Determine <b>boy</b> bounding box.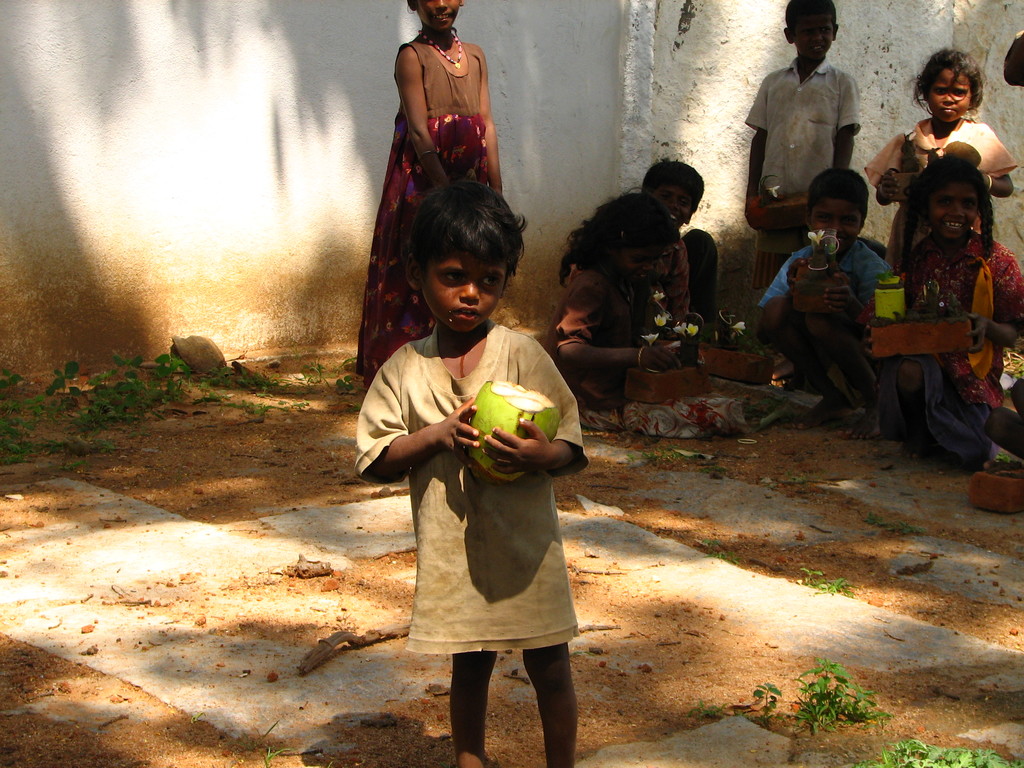
Determined: {"x1": 761, "y1": 157, "x2": 921, "y2": 424}.
